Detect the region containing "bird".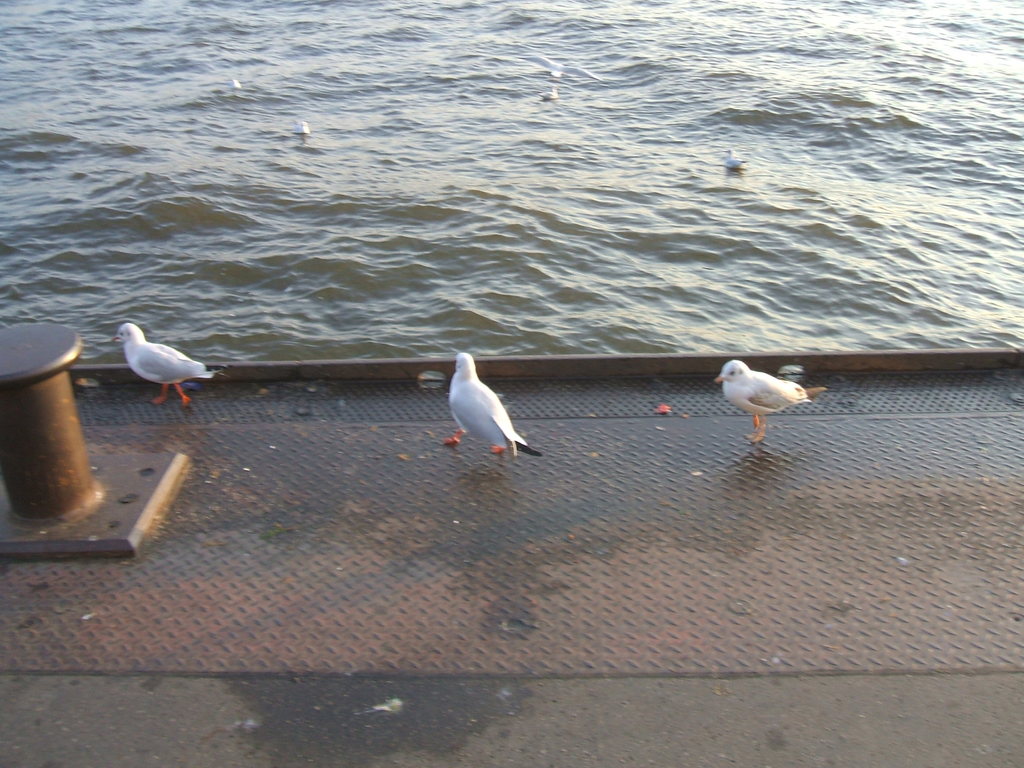
(537, 83, 561, 99).
